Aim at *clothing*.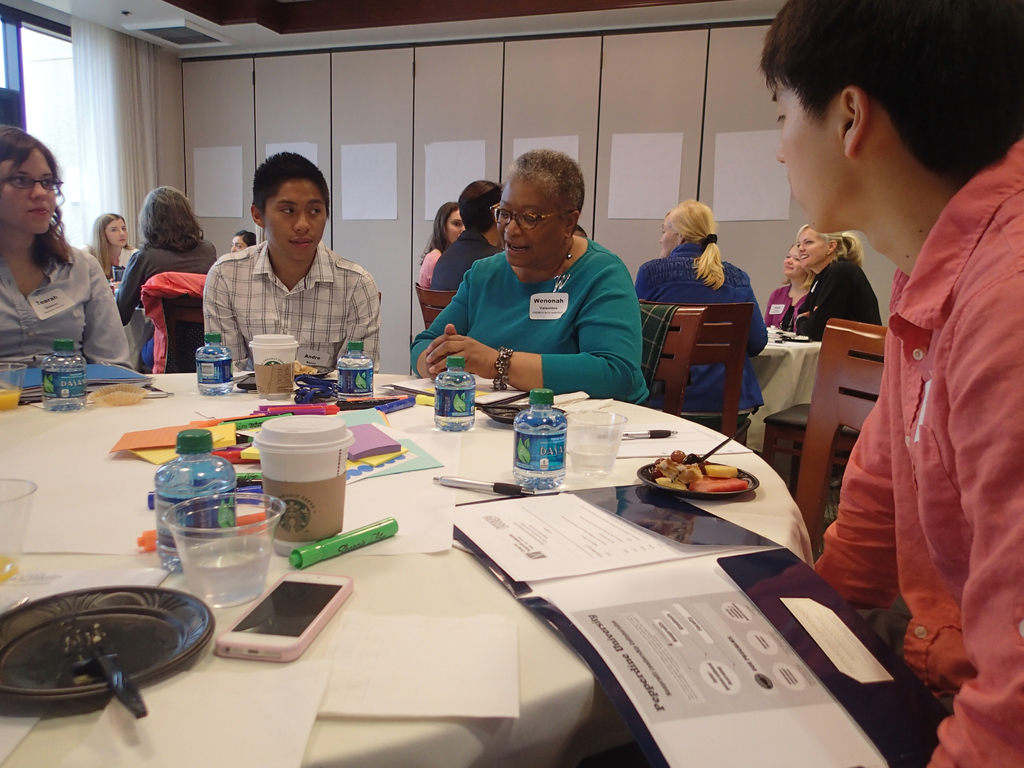
Aimed at box=[1, 223, 133, 359].
